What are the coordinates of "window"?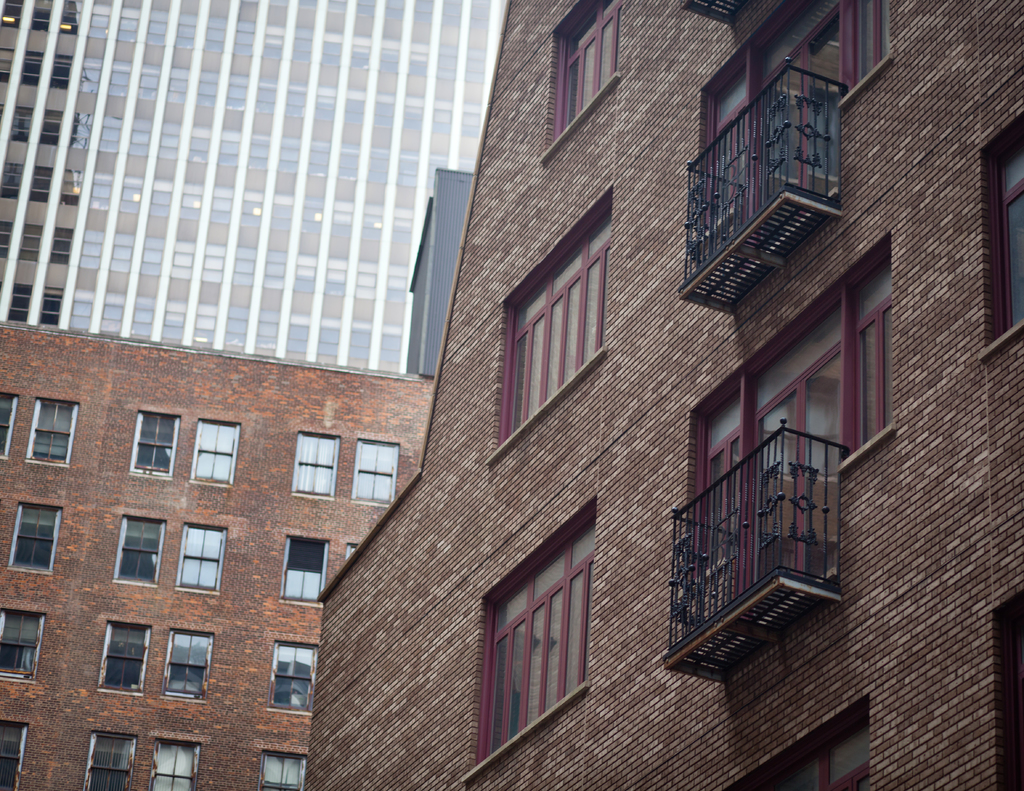
[754,0,841,92].
